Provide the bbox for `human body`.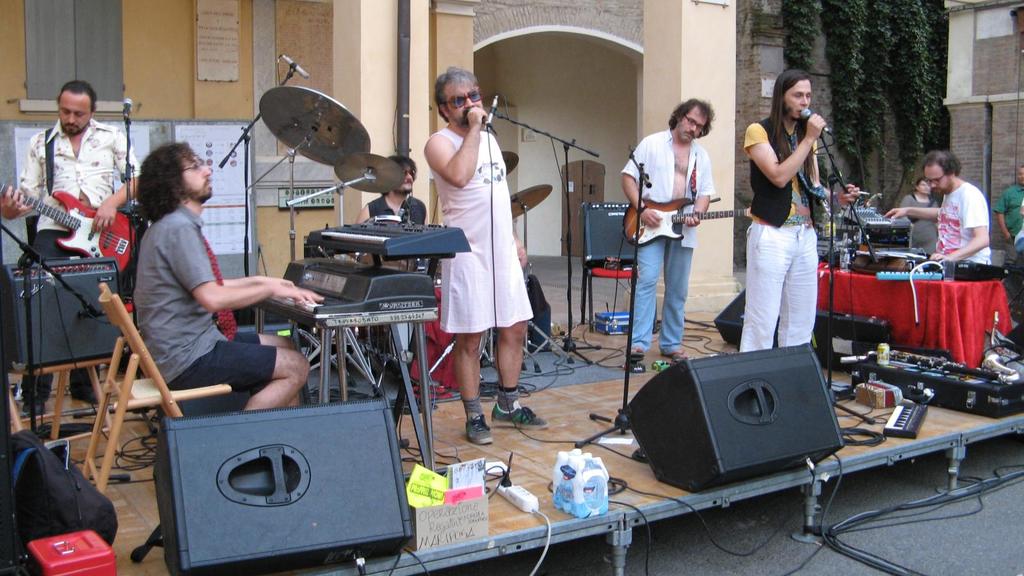
select_region(112, 146, 330, 429).
